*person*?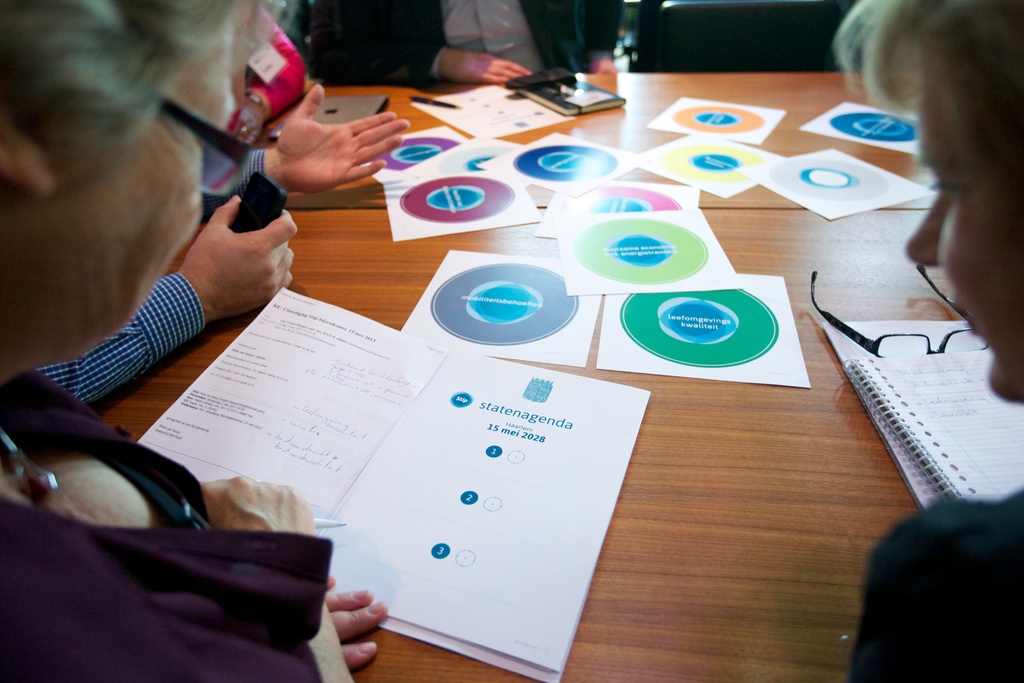
(x1=378, y1=0, x2=634, y2=89)
